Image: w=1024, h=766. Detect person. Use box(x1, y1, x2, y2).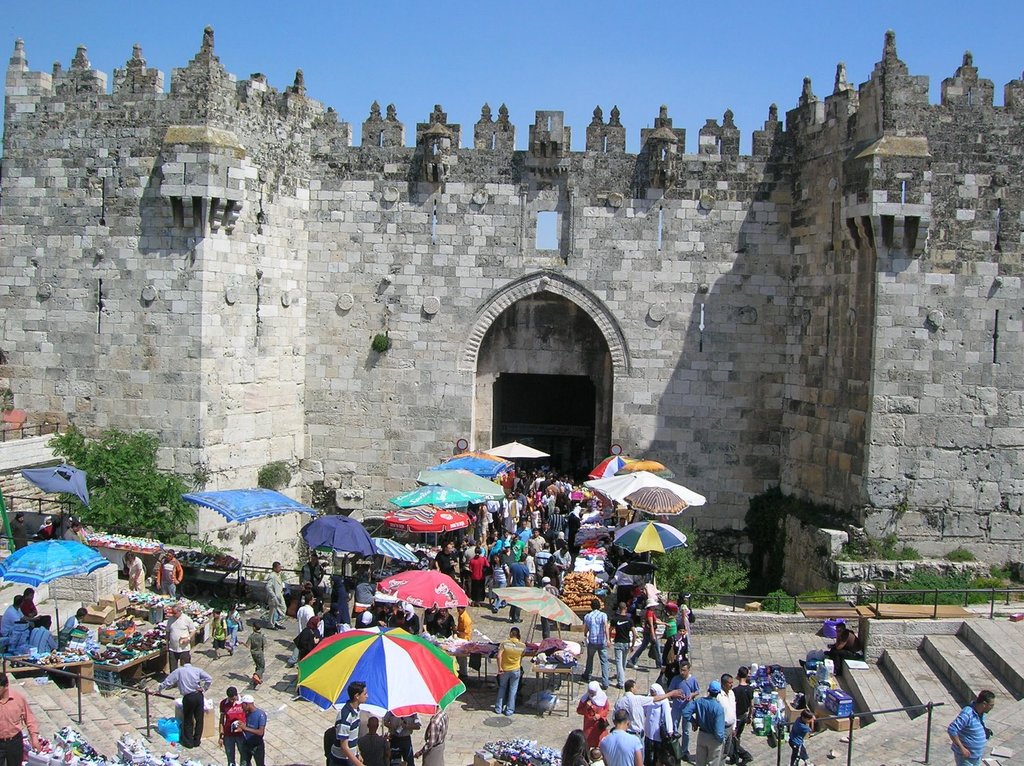
box(559, 728, 591, 765).
